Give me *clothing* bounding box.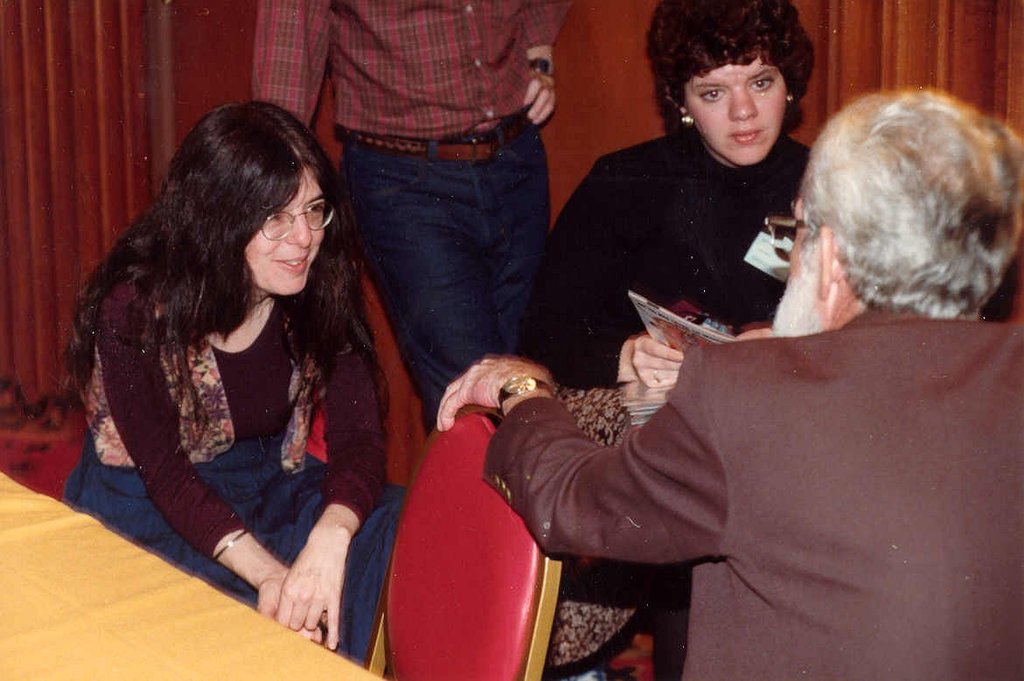
<box>67,271,411,647</box>.
